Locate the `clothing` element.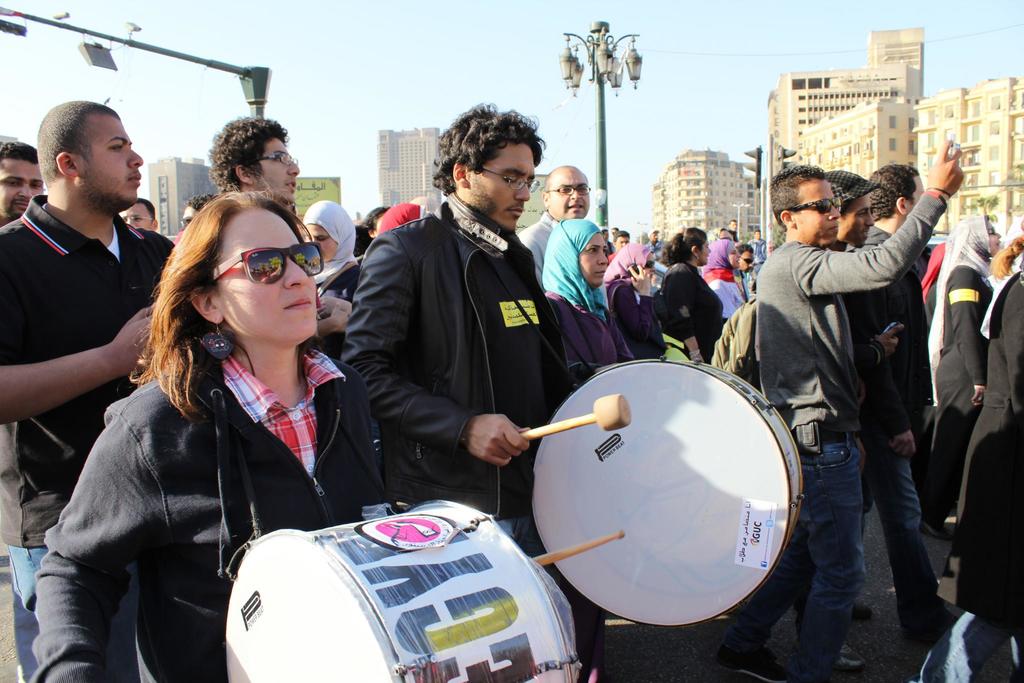
Element bbox: Rect(721, 197, 950, 658).
